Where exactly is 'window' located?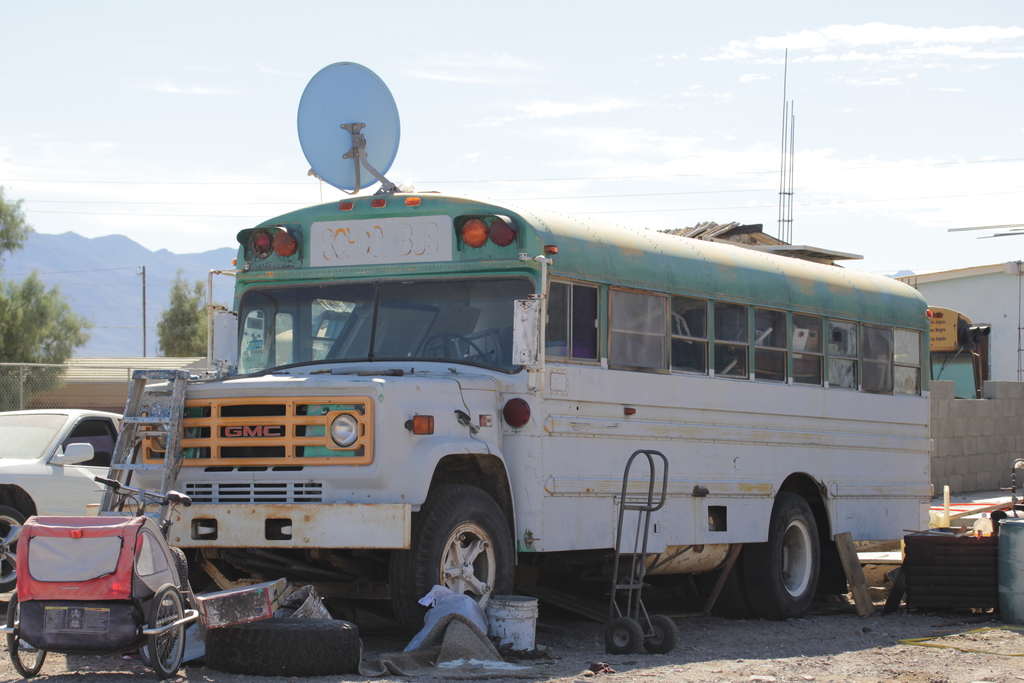
Its bounding box is <bbox>792, 315, 821, 379</bbox>.
